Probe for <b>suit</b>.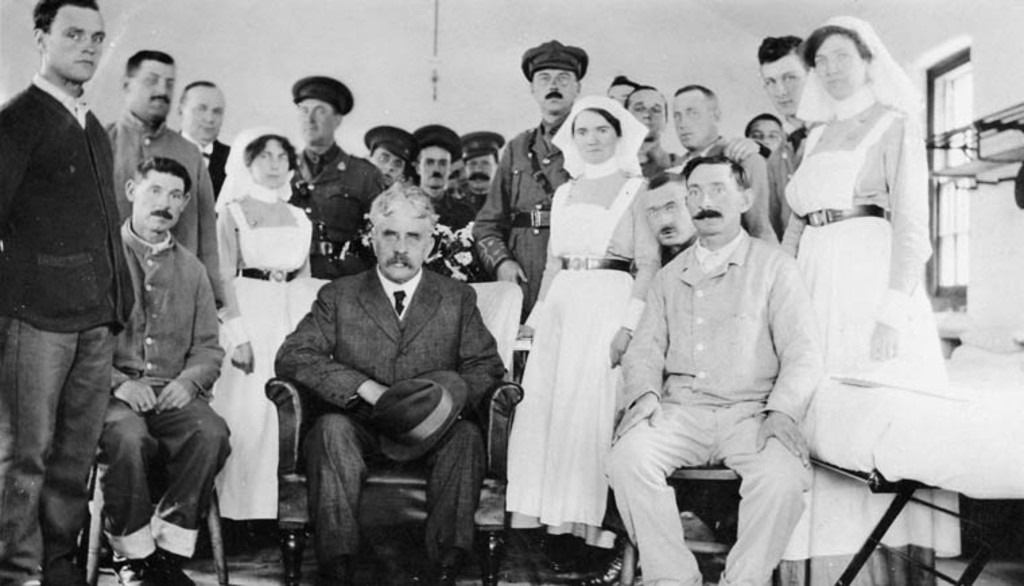
Probe result: bbox(275, 264, 505, 581).
